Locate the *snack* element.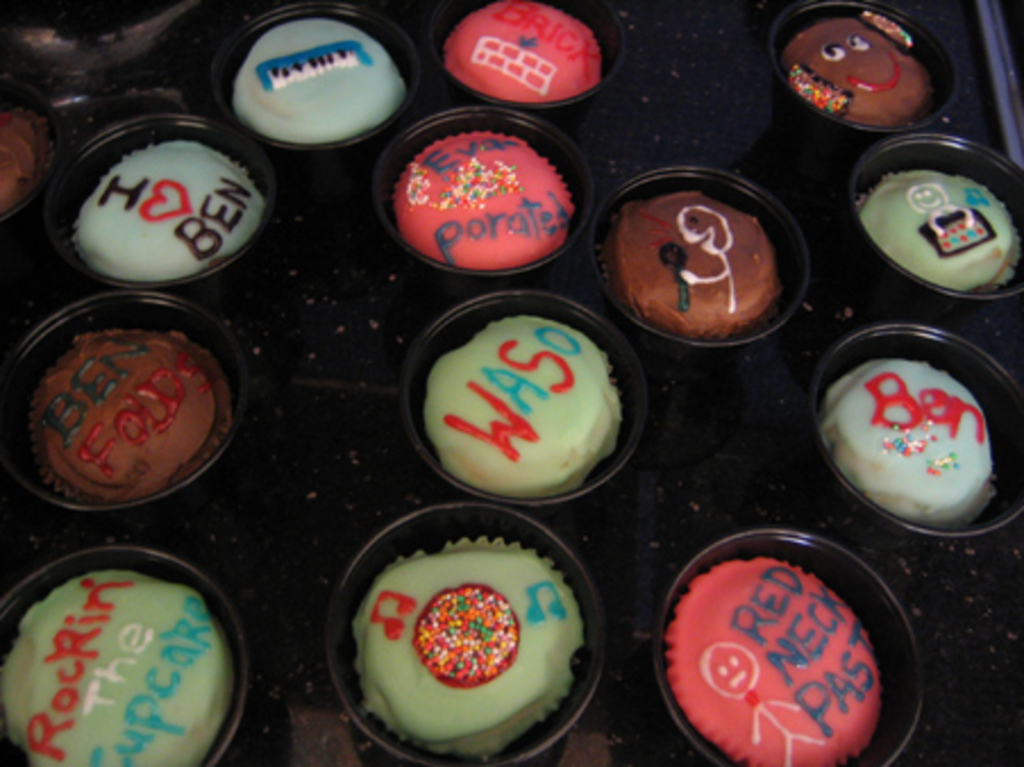
Element bbox: 5/102/50/213.
